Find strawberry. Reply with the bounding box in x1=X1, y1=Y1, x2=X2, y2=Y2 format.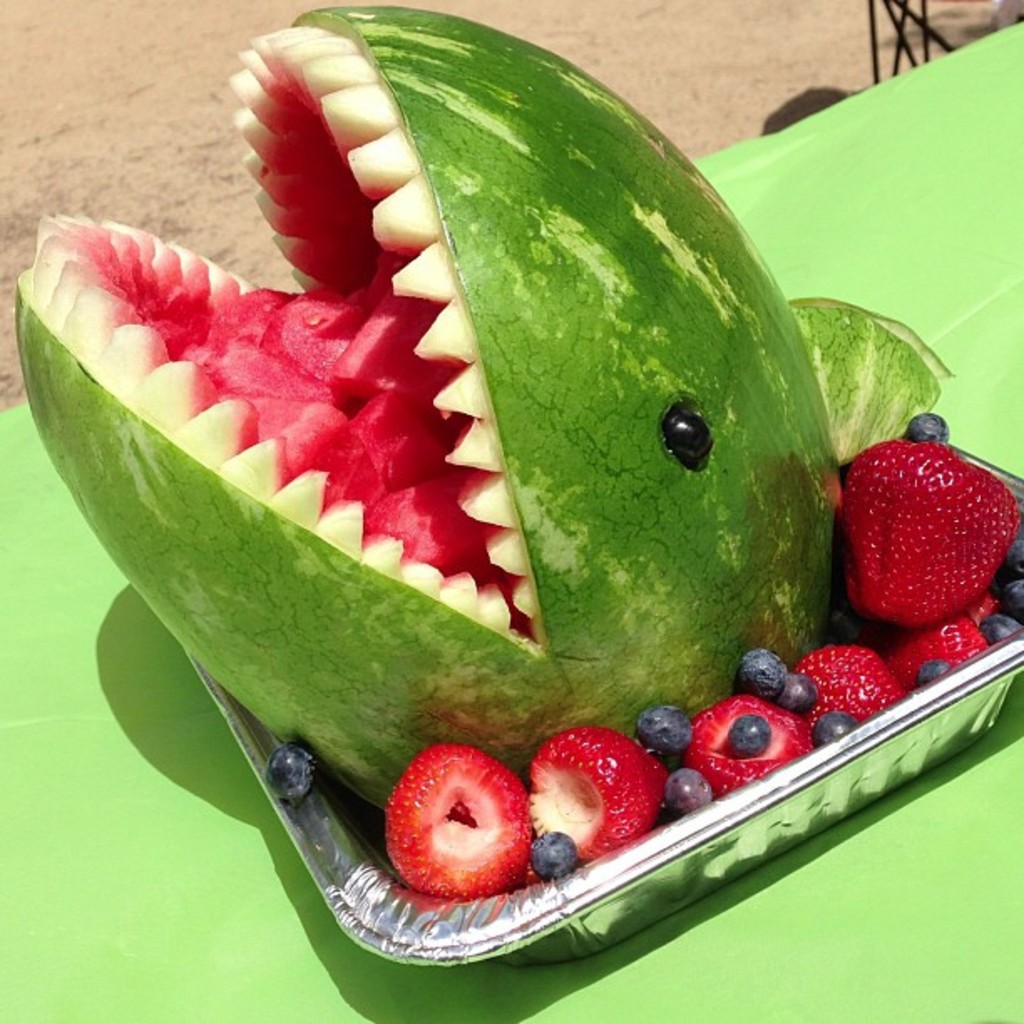
x1=681, y1=688, x2=813, y2=793.
